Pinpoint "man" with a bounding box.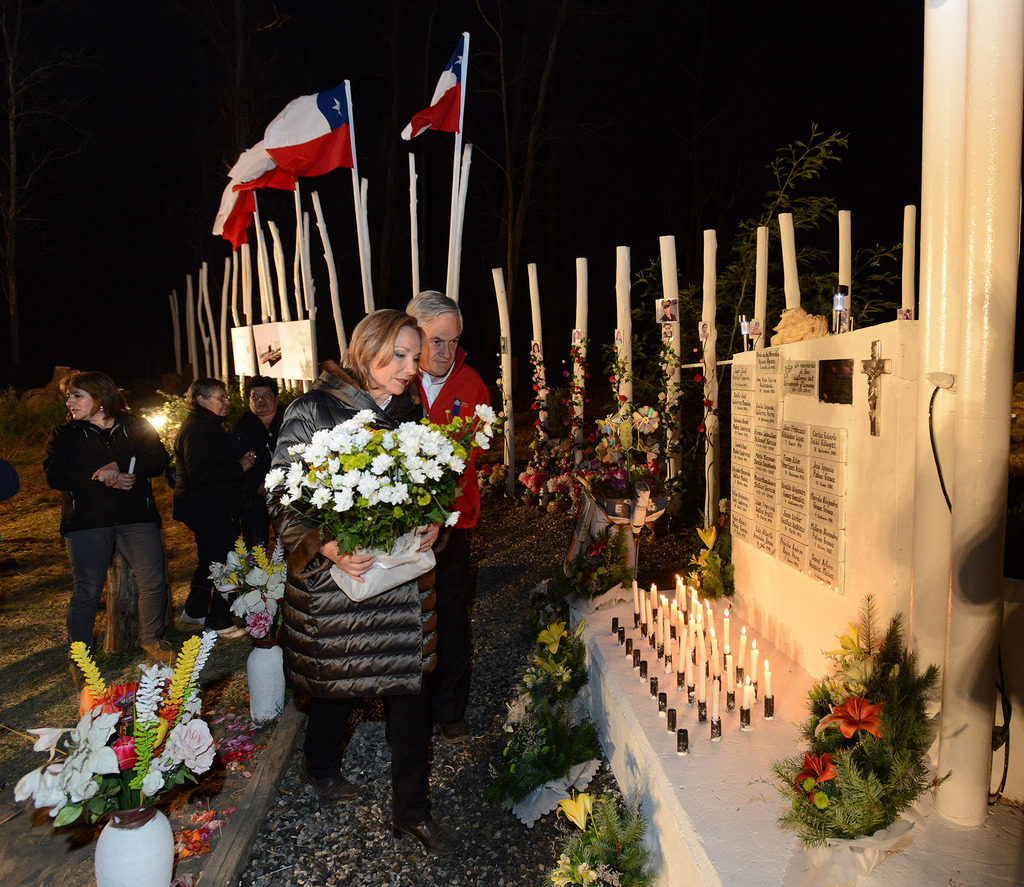
<bbox>176, 375, 257, 631</bbox>.
